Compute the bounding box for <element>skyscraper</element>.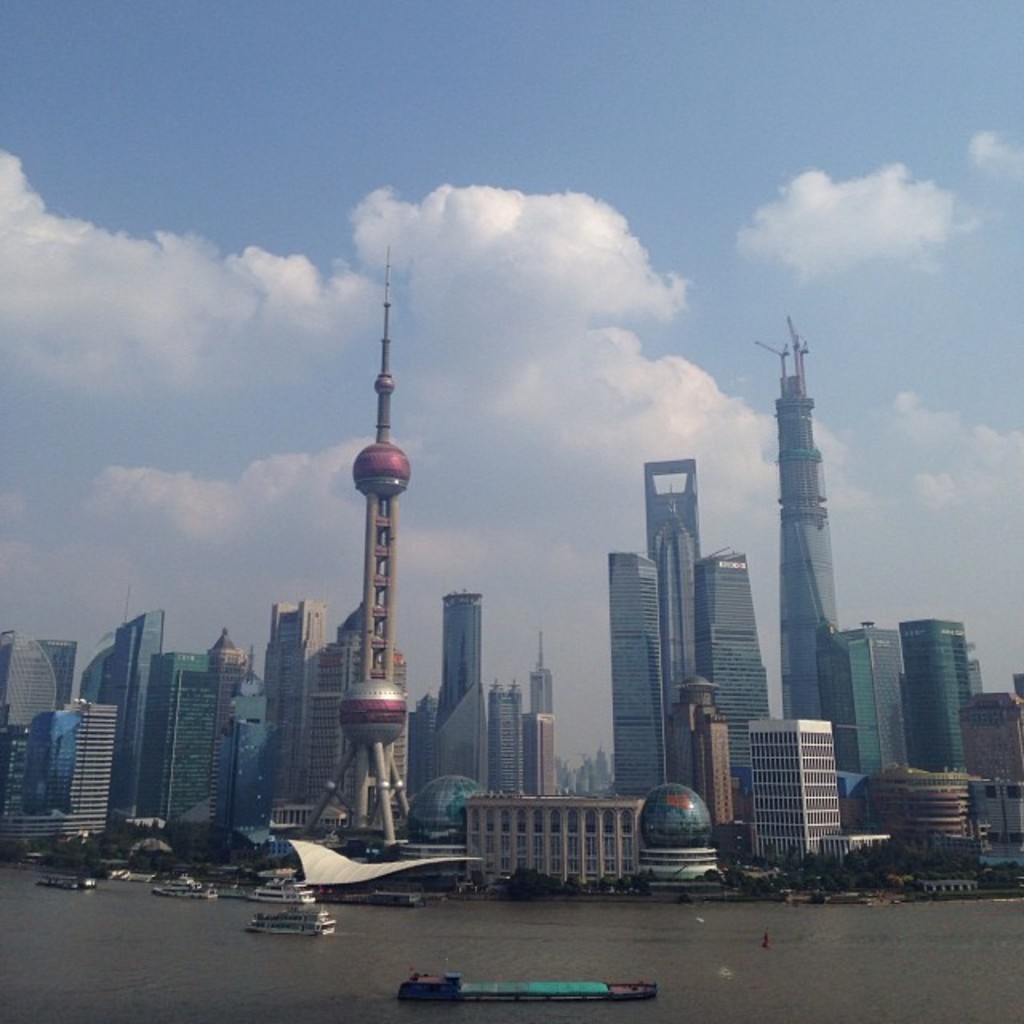
299/610/422/835.
